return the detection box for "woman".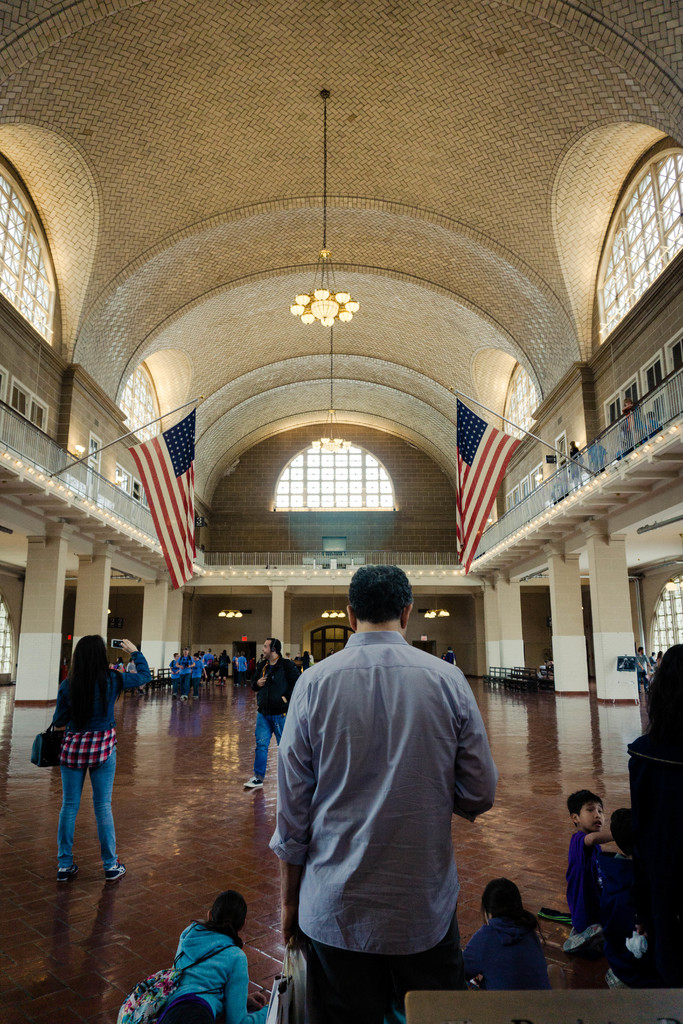
detection(142, 892, 268, 1018).
